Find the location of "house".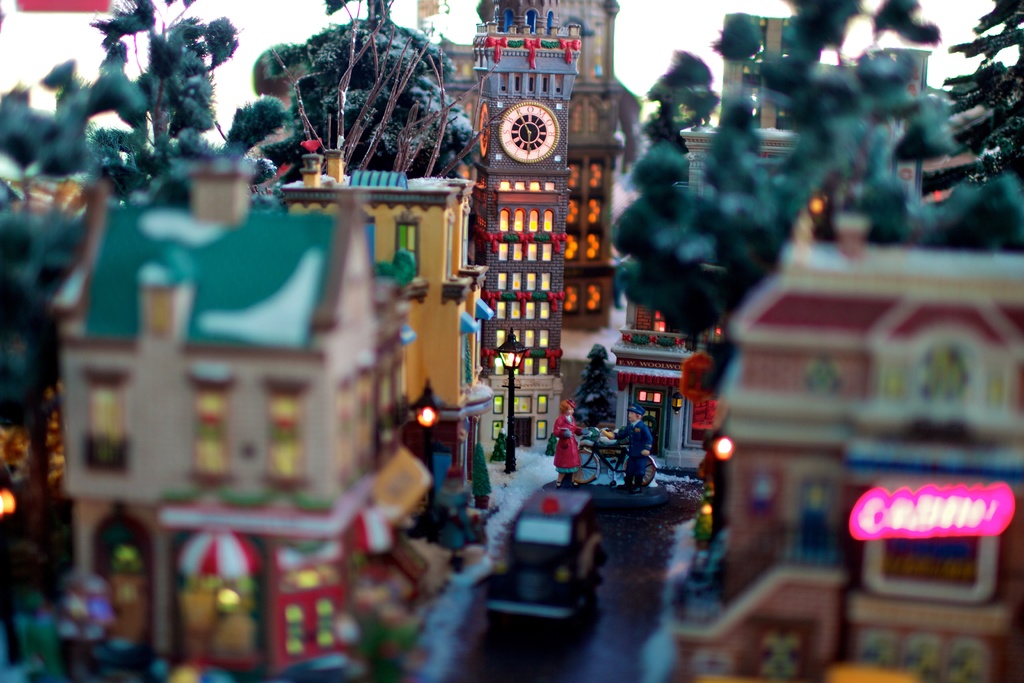
Location: region(60, 188, 376, 679).
